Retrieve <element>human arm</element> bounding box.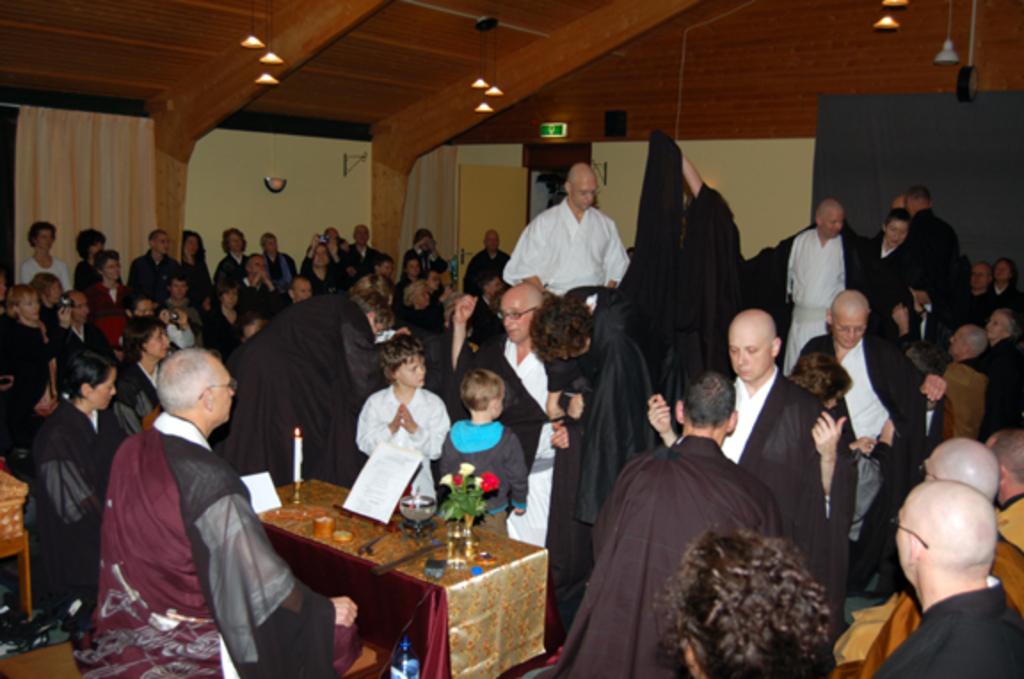
Bounding box: region(50, 304, 71, 359).
